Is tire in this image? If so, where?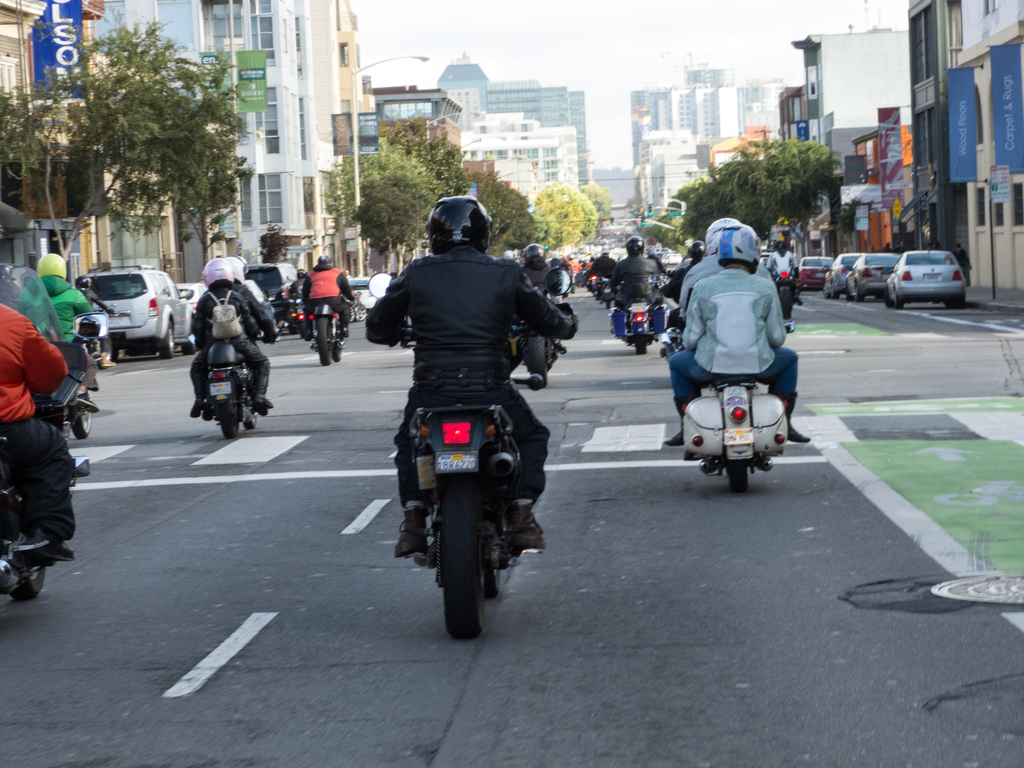
Yes, at left=100, top=336, right=118, bottom=364.
